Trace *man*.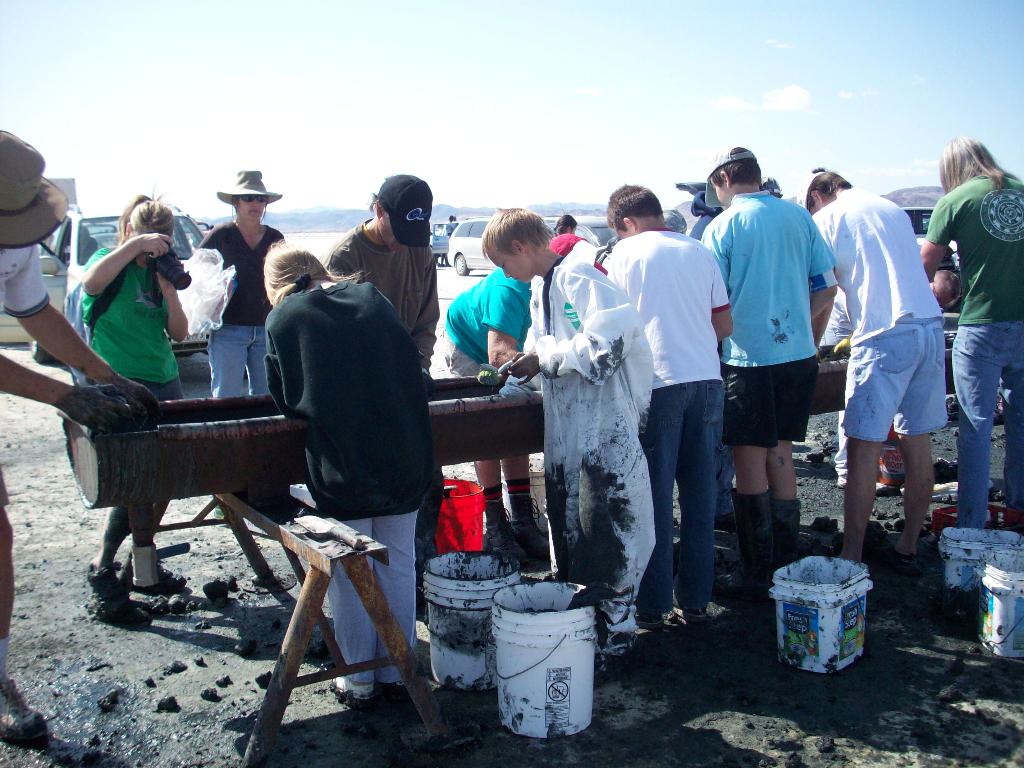
Traced to 474, 202, 657, 662.
